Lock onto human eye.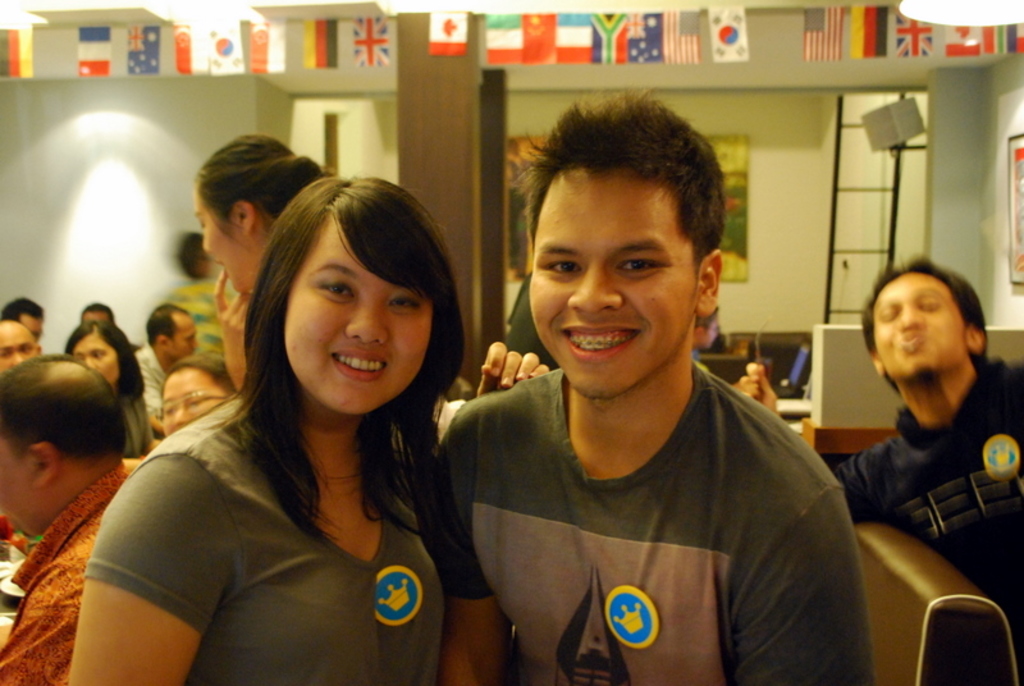
Locked: 188 393 210 413.
